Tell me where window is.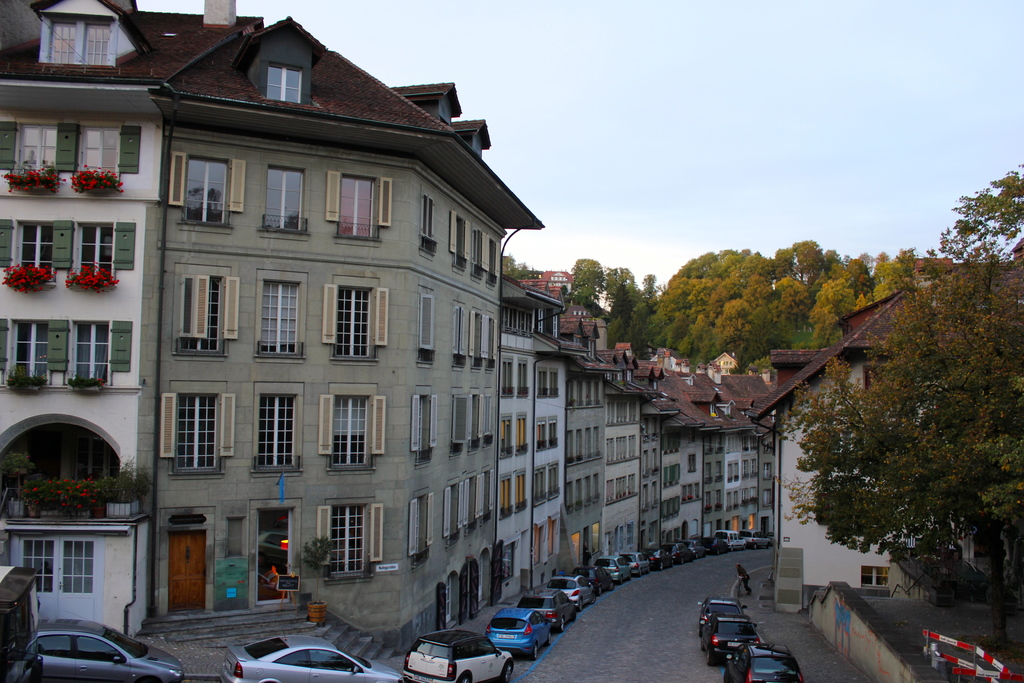
window is at (left=406, top=486, right=430, bottom=561).
